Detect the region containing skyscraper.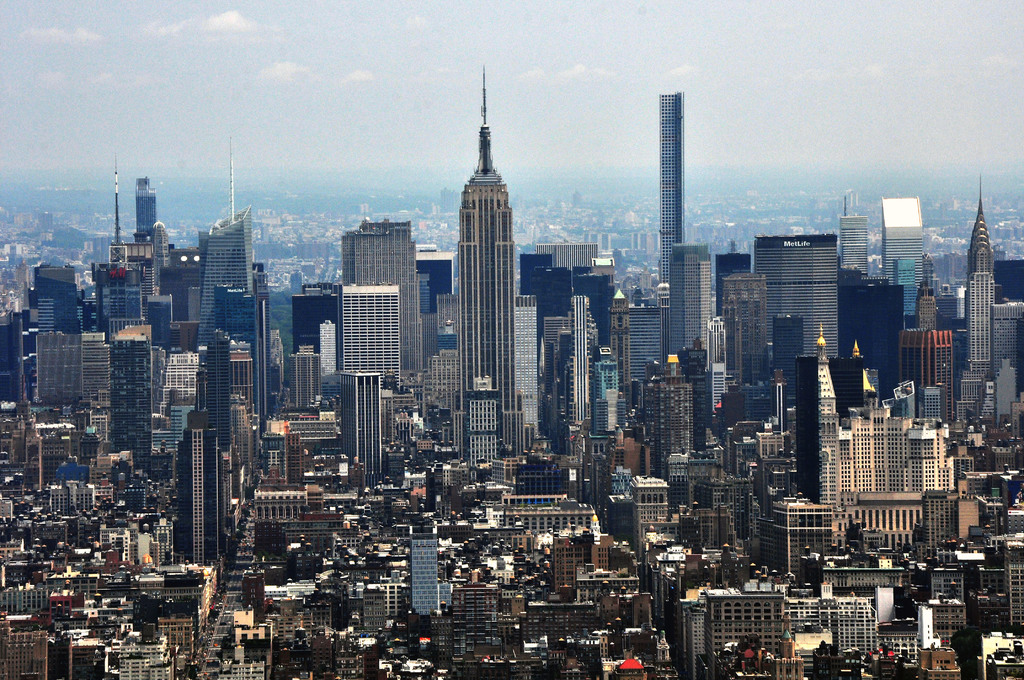
961:178:995:376.
